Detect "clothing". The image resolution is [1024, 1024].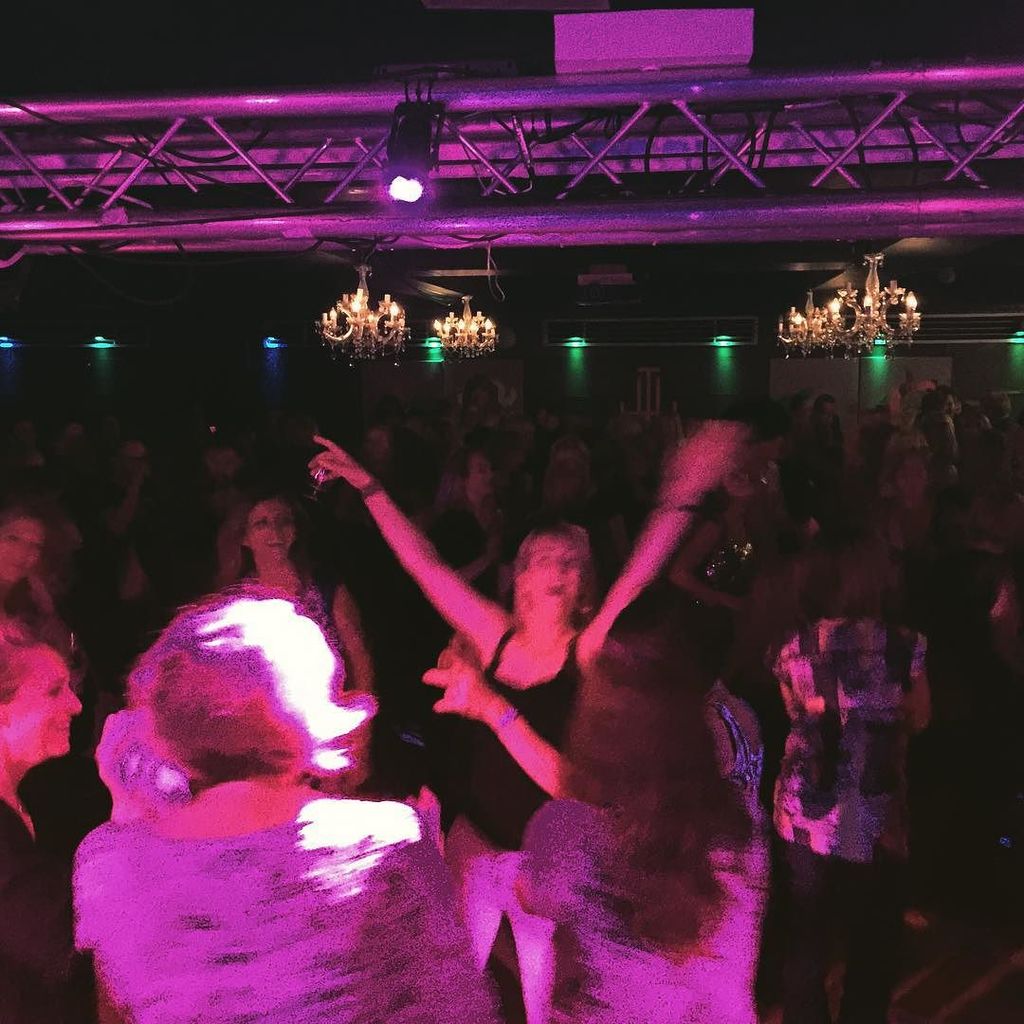
773 608 930 1023.
